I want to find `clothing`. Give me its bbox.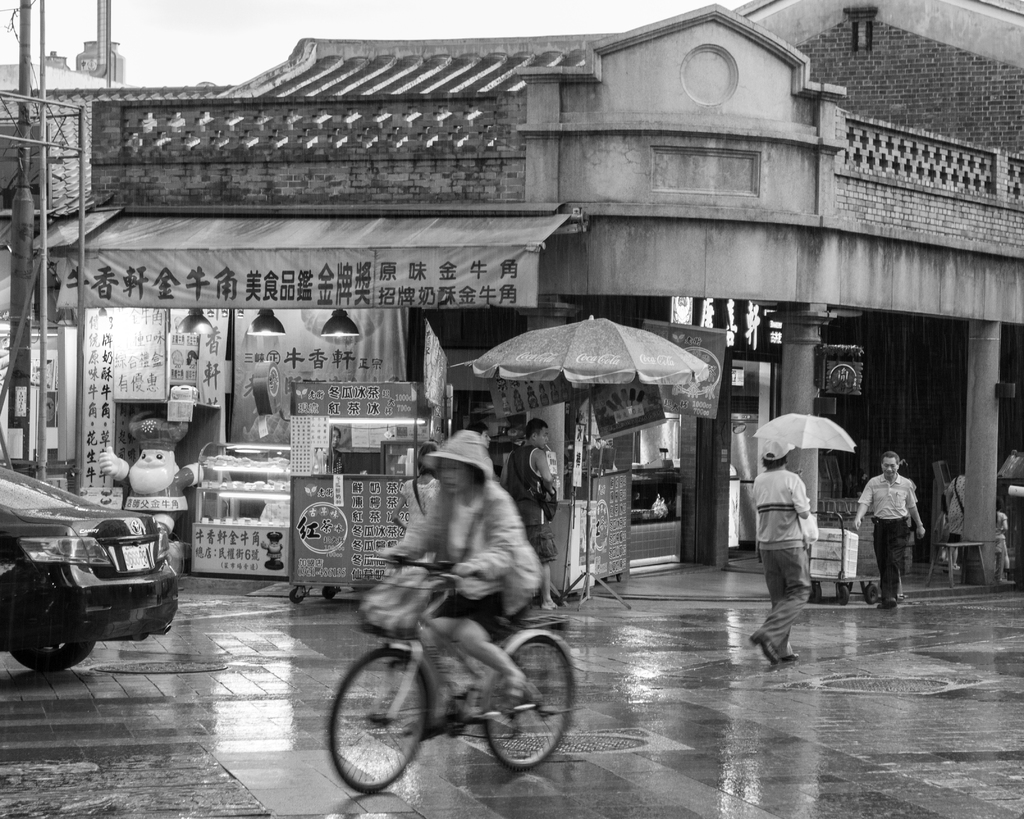
bbox=(858, 475, 914, 600).
